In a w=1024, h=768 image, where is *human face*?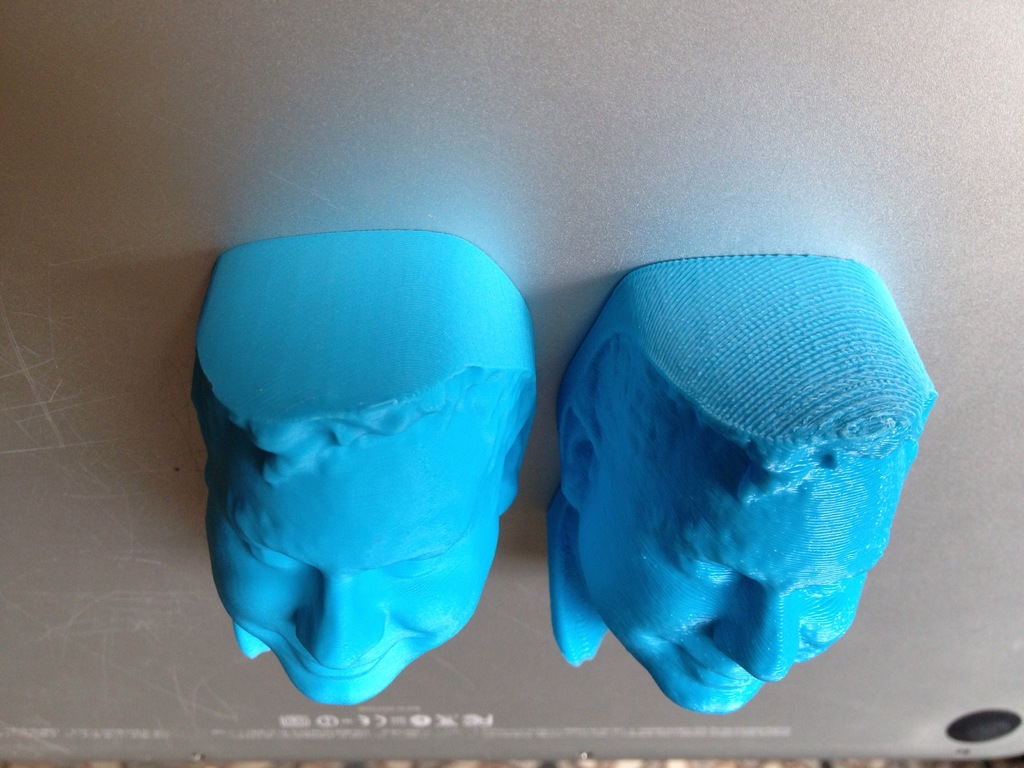
<region>205, 431, 500, 705</region>.
